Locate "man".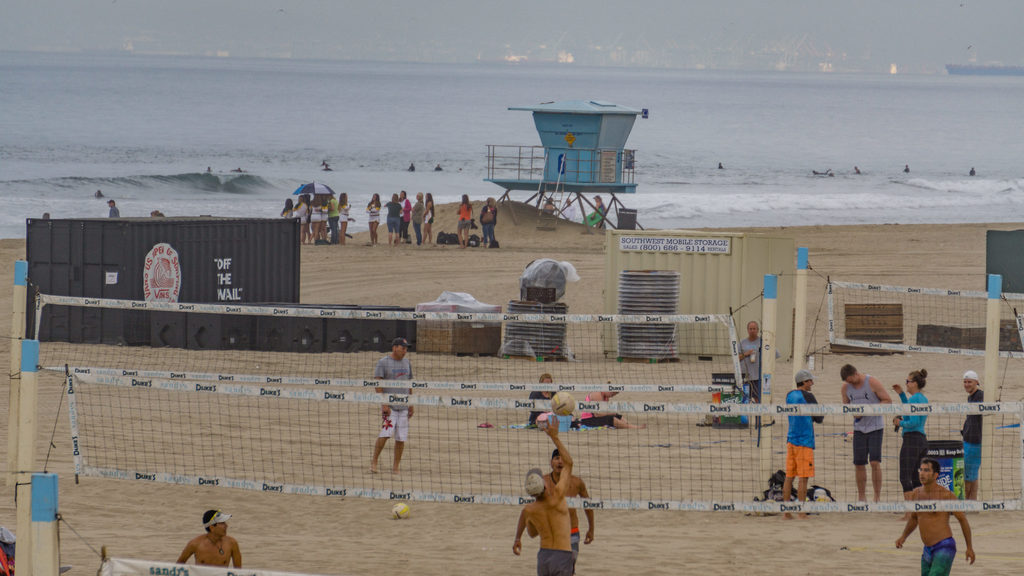
Bounding box: 787/369/824/524.
